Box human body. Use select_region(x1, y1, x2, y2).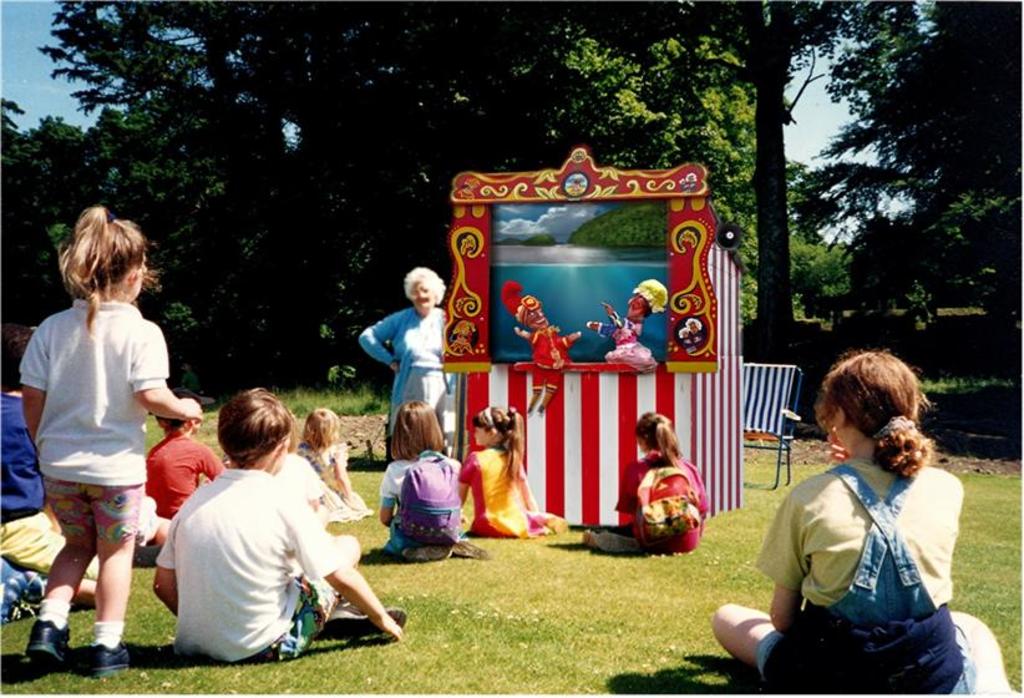
select_region(710, 350, 1008, 697).
